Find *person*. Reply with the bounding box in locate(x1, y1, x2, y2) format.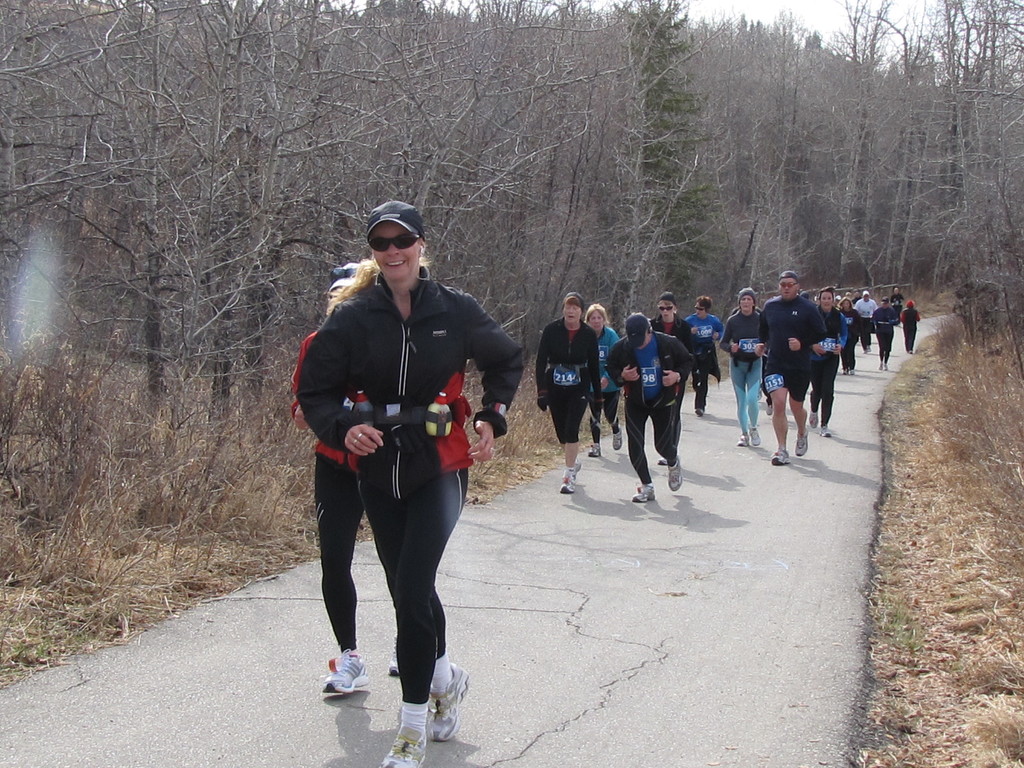
locate(650, 294, 697, 435).
